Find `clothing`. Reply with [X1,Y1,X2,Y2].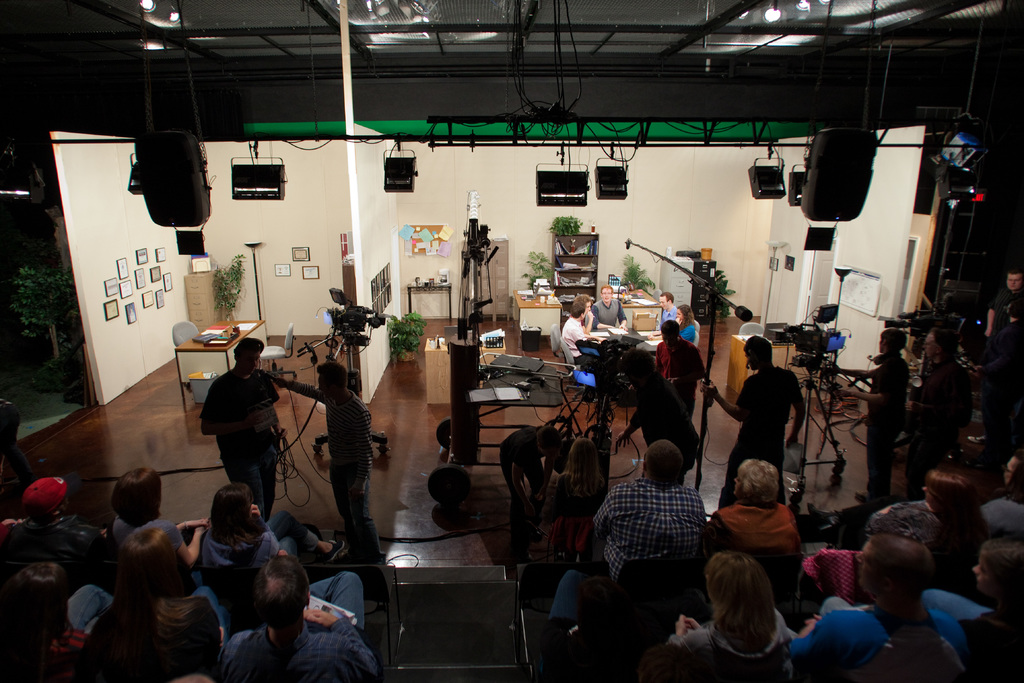
[700,504,804,599].
